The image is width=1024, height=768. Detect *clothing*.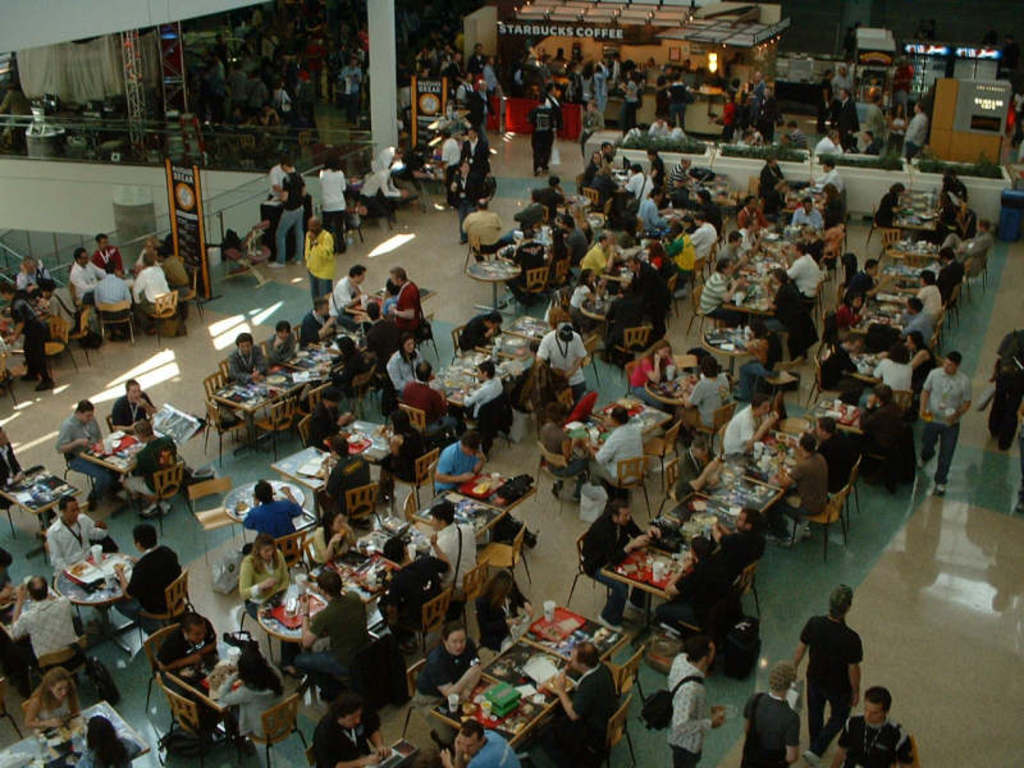
Detection: 458, 320, 504, 379.
